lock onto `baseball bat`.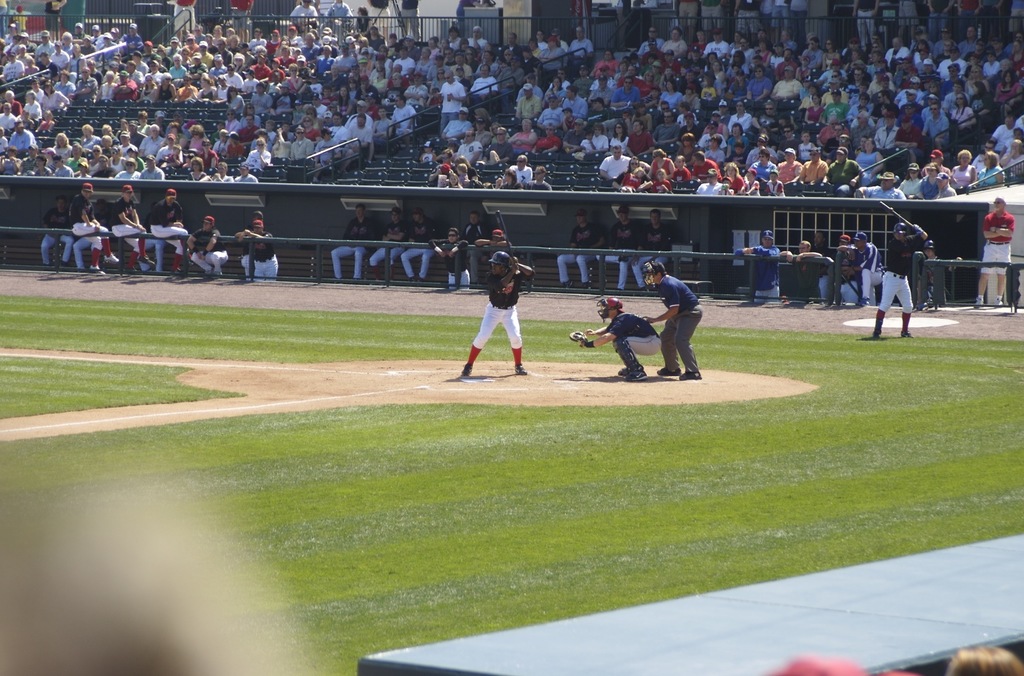
Locked: locate(840, 274, 862, 299).
